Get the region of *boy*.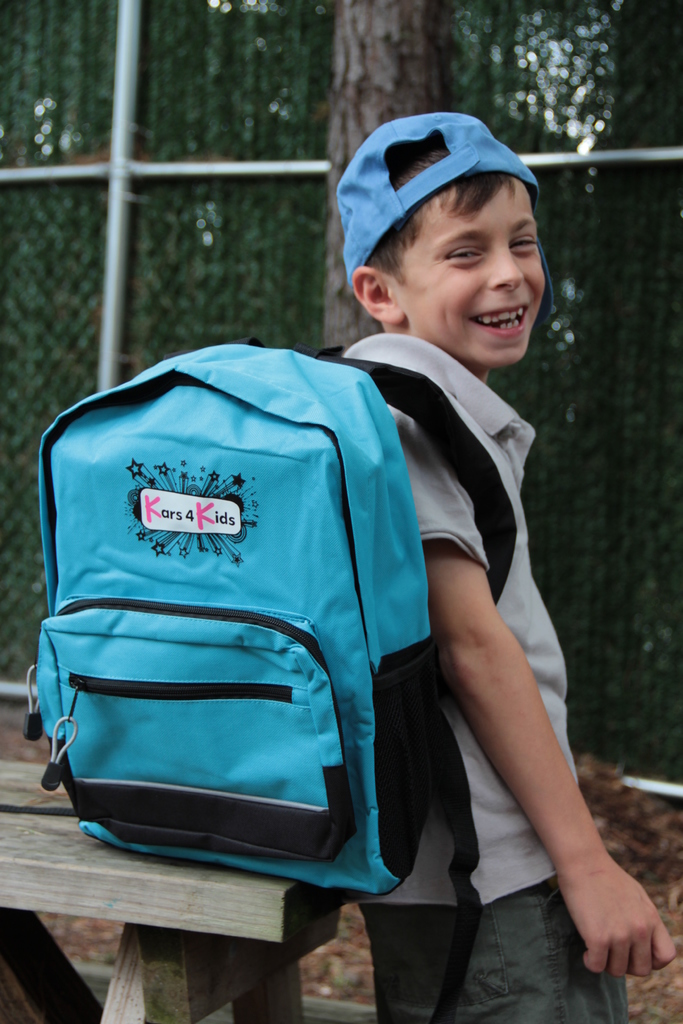
(x1=313, y1=116, x2=682, y2=1023).
